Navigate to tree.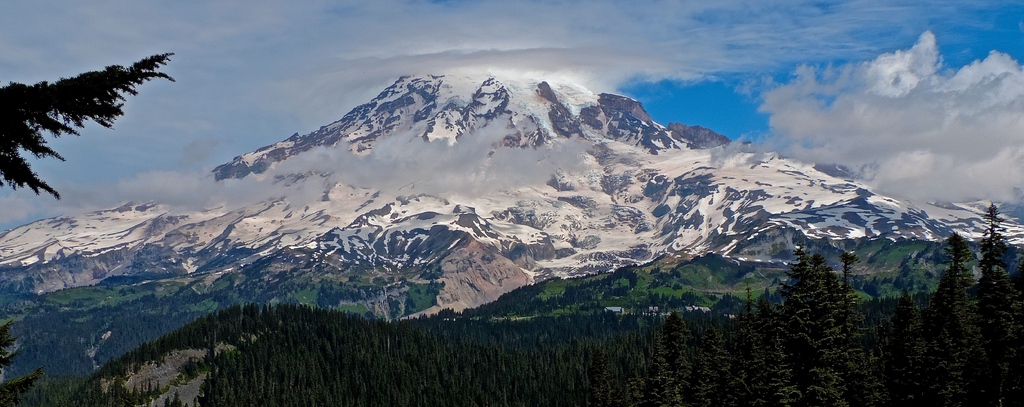
Navigation target: pyautogui.locateOnScreen(742, 314, 788, 406).
